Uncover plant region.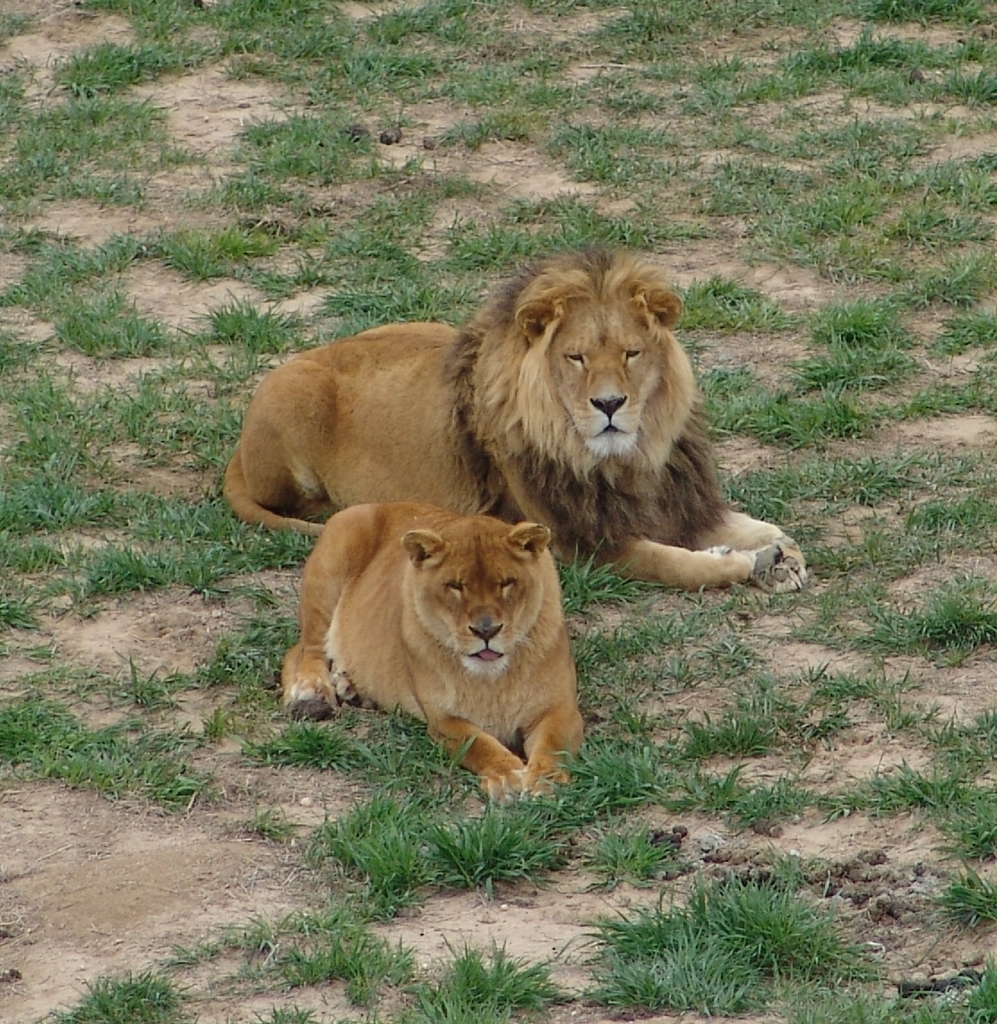
Uncovered: 0/325/53/409.
